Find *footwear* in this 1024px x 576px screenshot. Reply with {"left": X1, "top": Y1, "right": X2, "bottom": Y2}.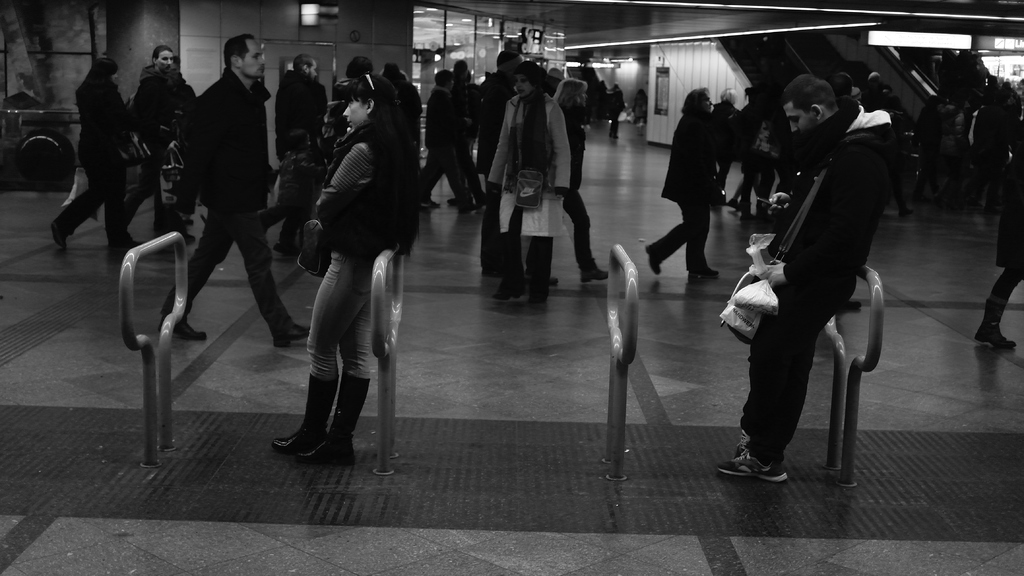
{"left": 157, "top": 310, "right": 210, "bottom": 340}.
